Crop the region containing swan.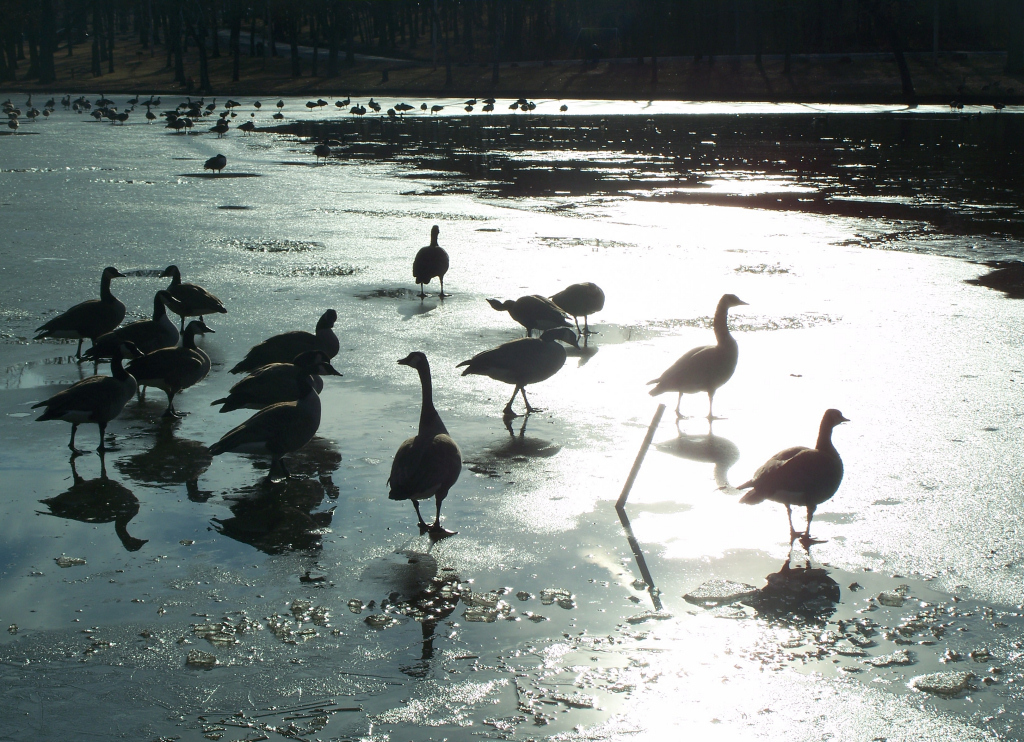
Crop region: 333,100,343,108.
